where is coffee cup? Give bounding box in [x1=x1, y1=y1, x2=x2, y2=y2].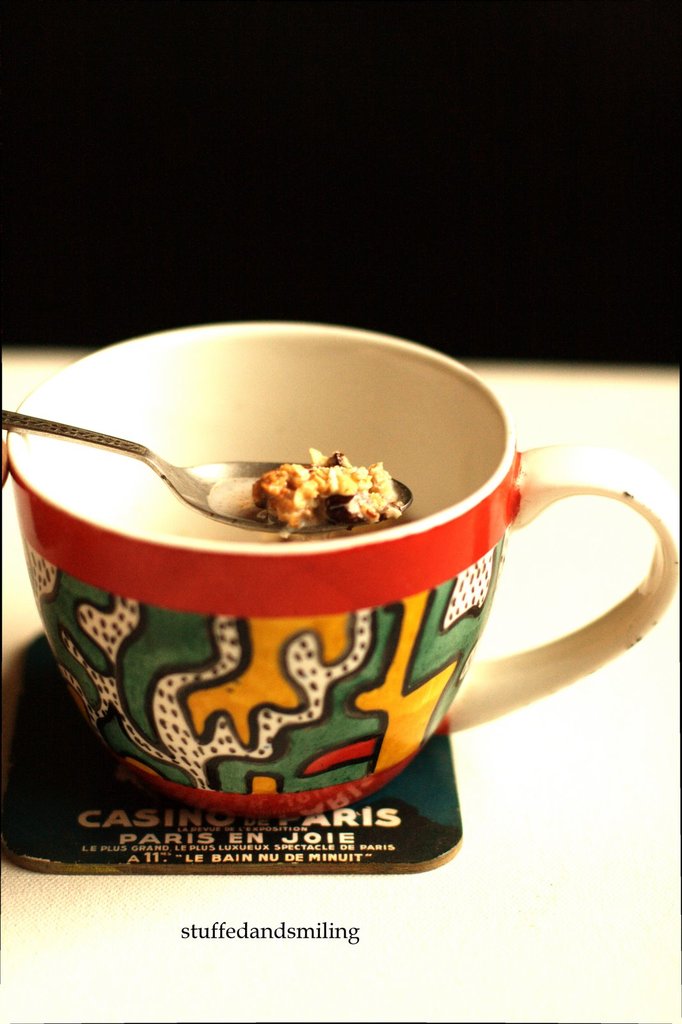
[x1=13, y1=325, x2=678, y2=817].
